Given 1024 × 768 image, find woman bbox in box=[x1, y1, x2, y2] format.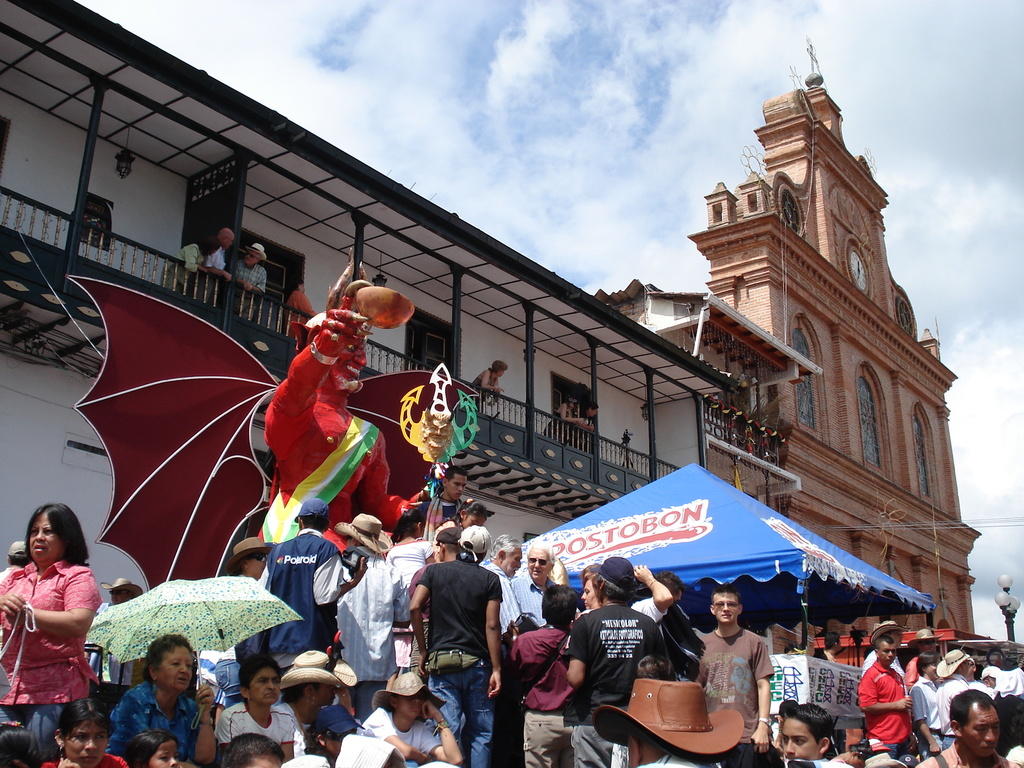
box=[38, 696, 134, 767].
